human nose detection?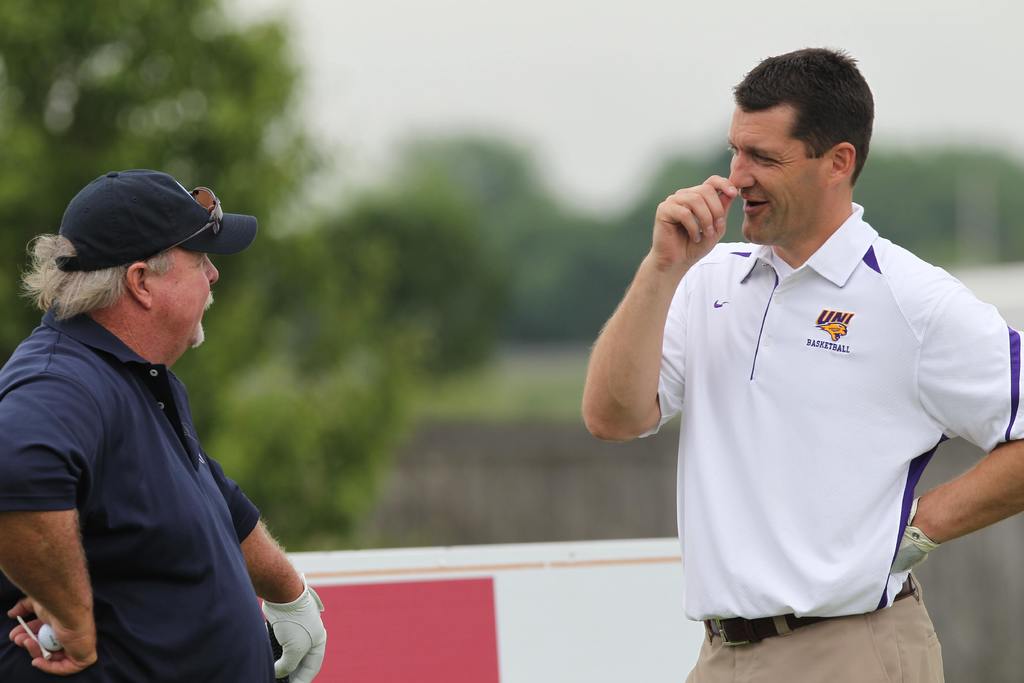
<region>728, 149, 756, 187</region>
